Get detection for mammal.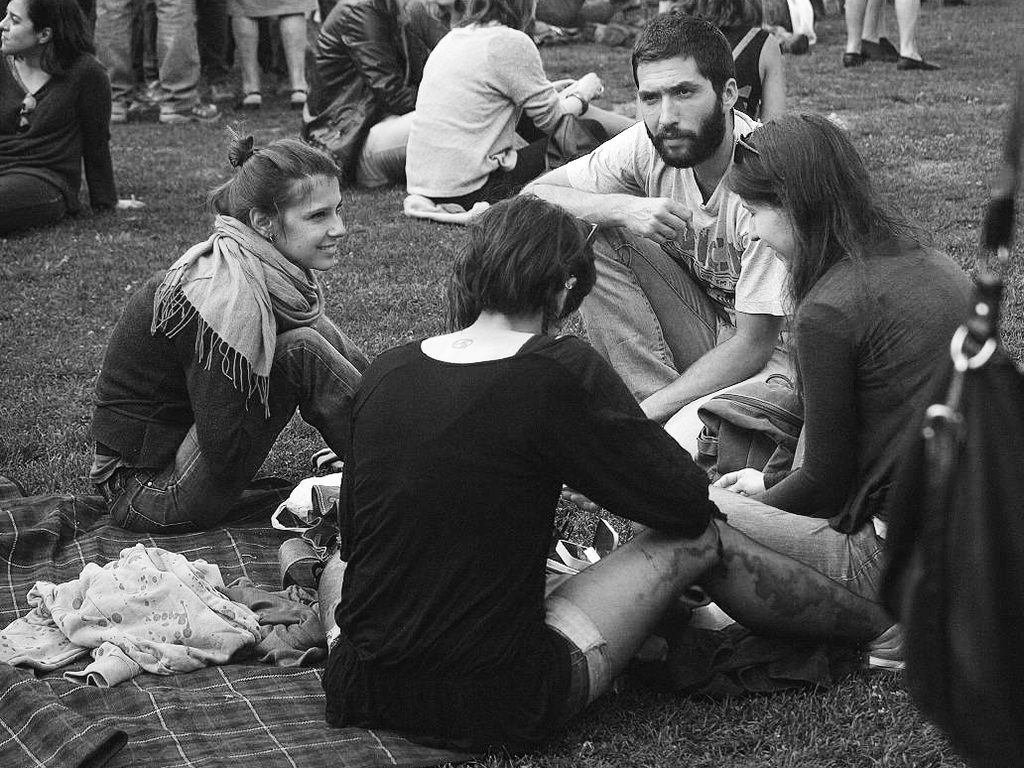
Detection: 627, 107, 984, 605.
